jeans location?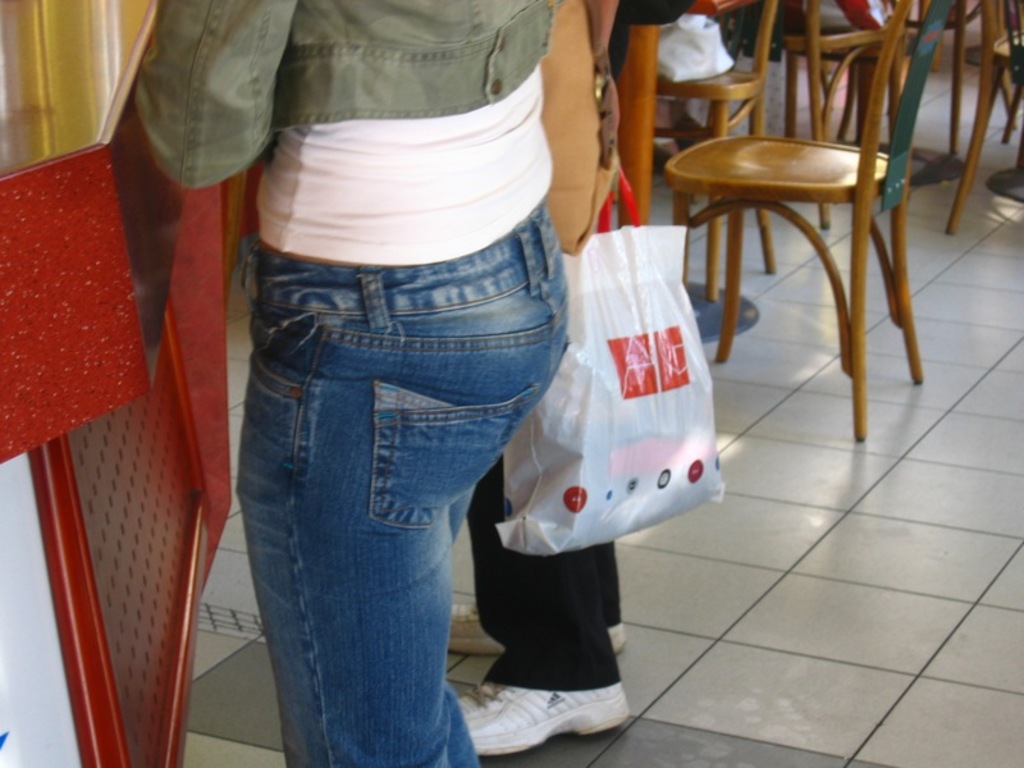
box(206, 220, 556, 767)
